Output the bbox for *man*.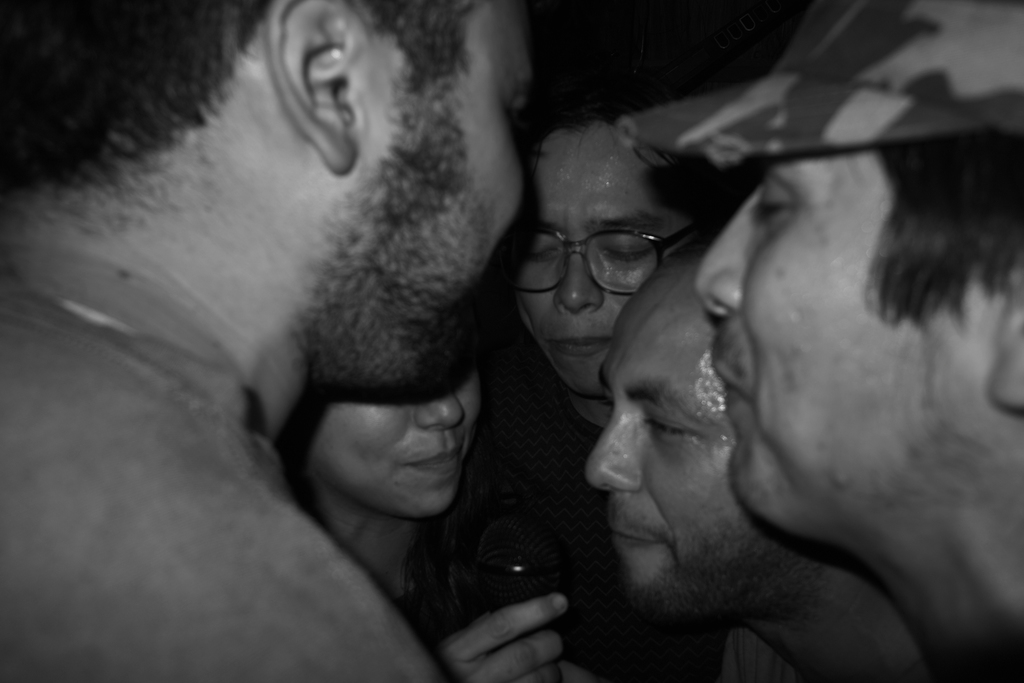
512:79:721:465.
